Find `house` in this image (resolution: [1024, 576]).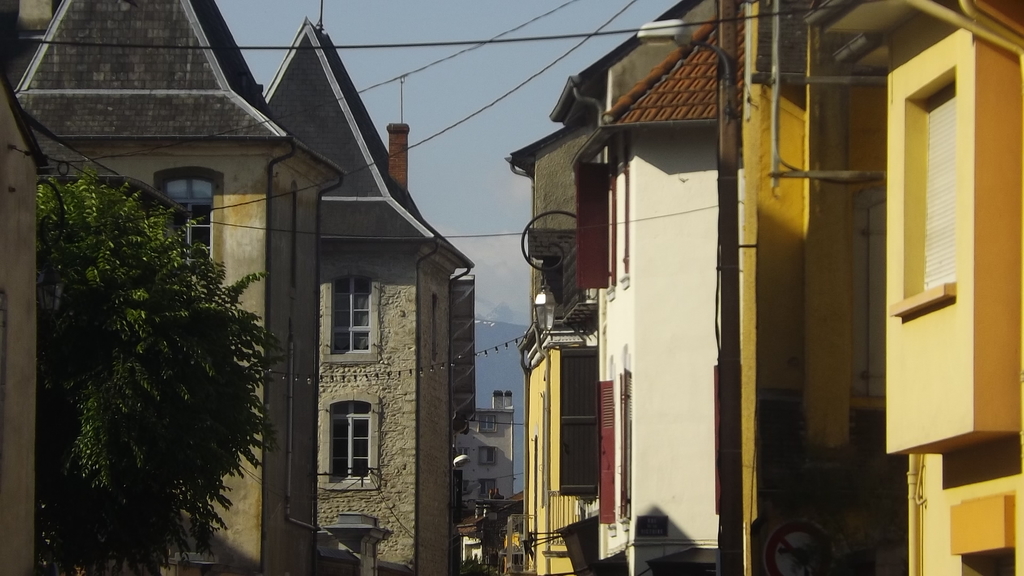
733, 0, 1023, 575.
